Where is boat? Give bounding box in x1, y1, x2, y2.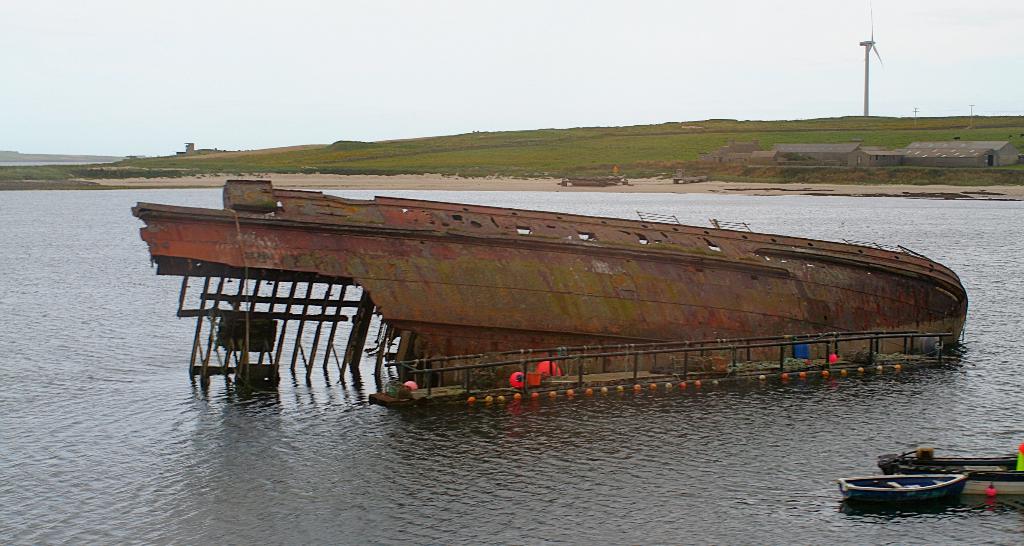
105, 165, 973, 402.
